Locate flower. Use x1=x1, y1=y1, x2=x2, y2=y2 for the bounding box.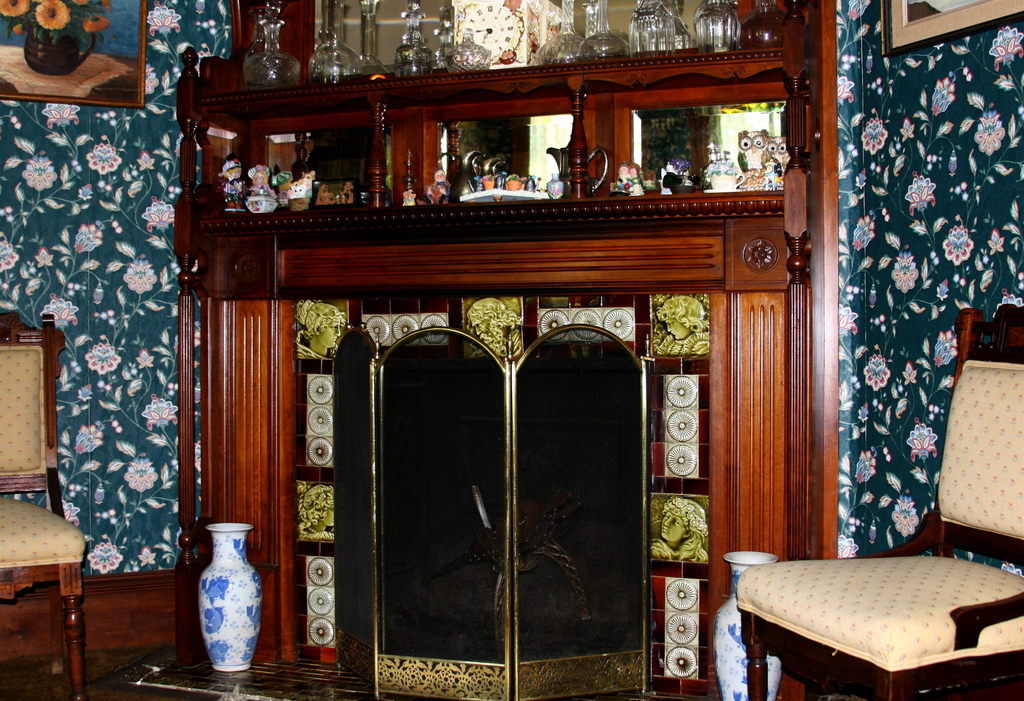
x1=939, y1=225, x2=976, y2=263.
